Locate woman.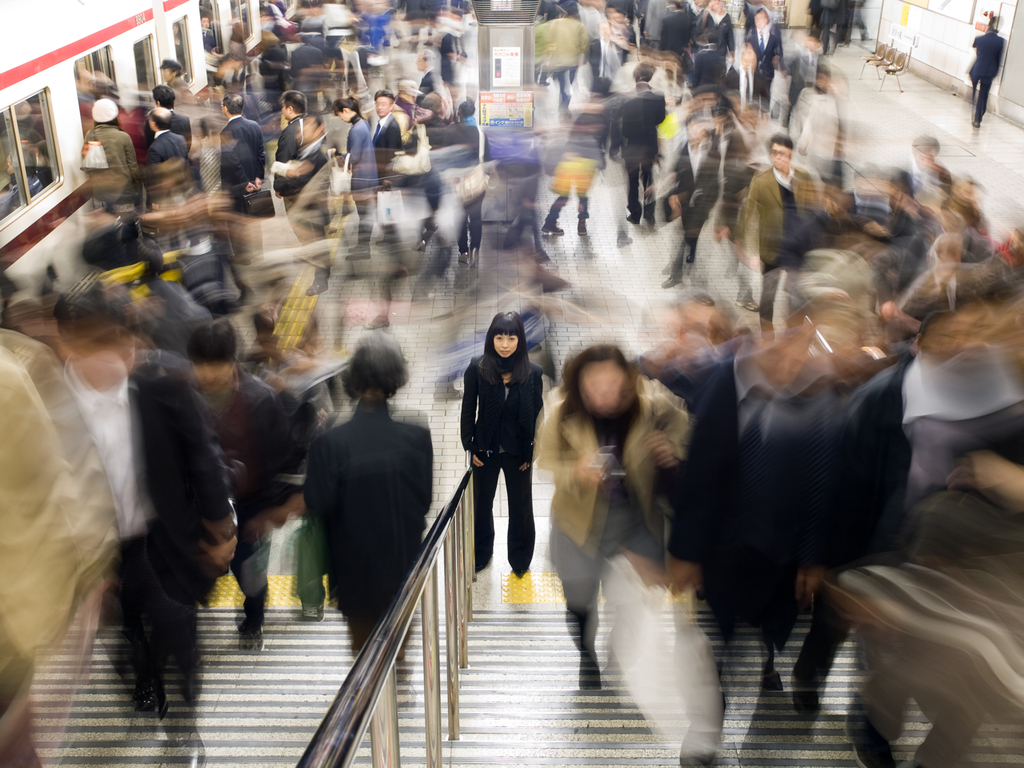
Bounding box: (x1=290, y1=338, x2=426, y2=658).
